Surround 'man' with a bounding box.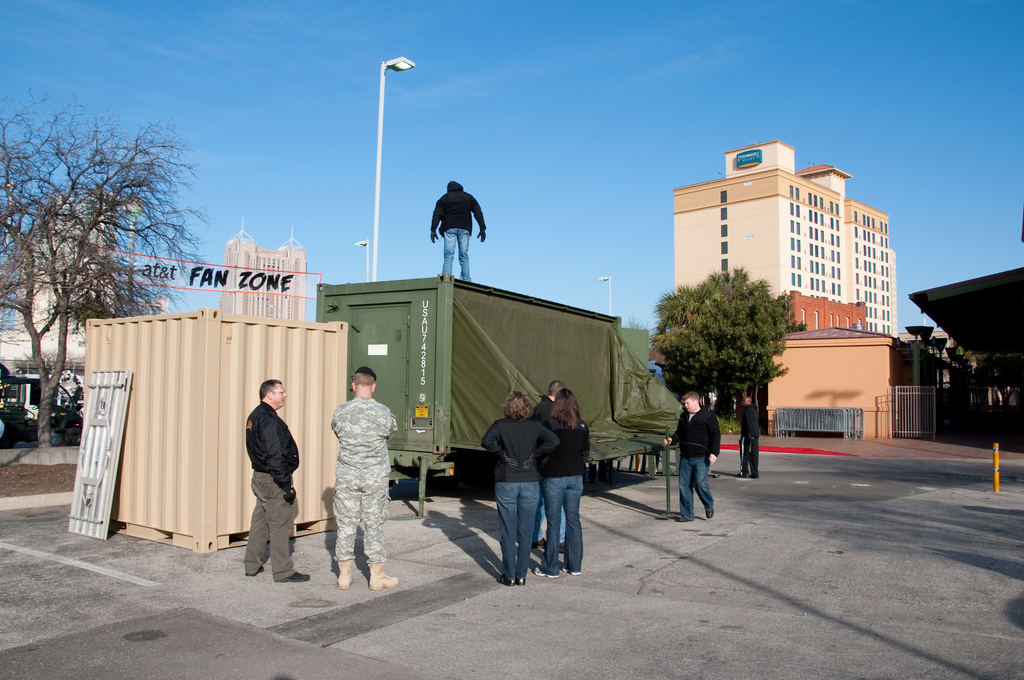
pyautogui.locateOnScreen(238, 382, 309, 580).
